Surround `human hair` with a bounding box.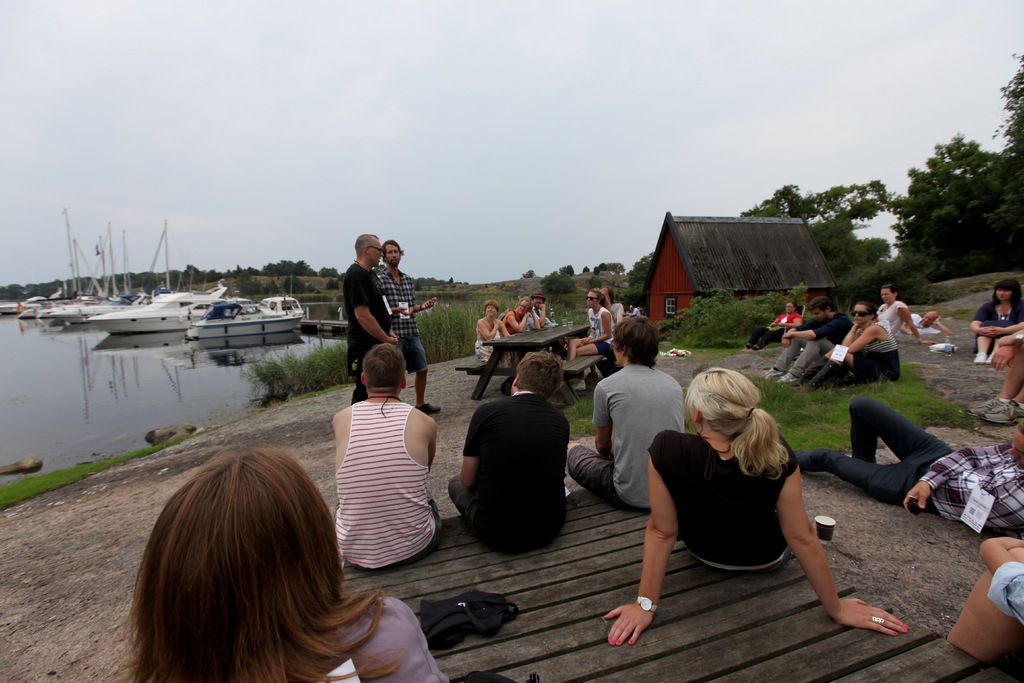
BBox(589, 288, 613, 313).
